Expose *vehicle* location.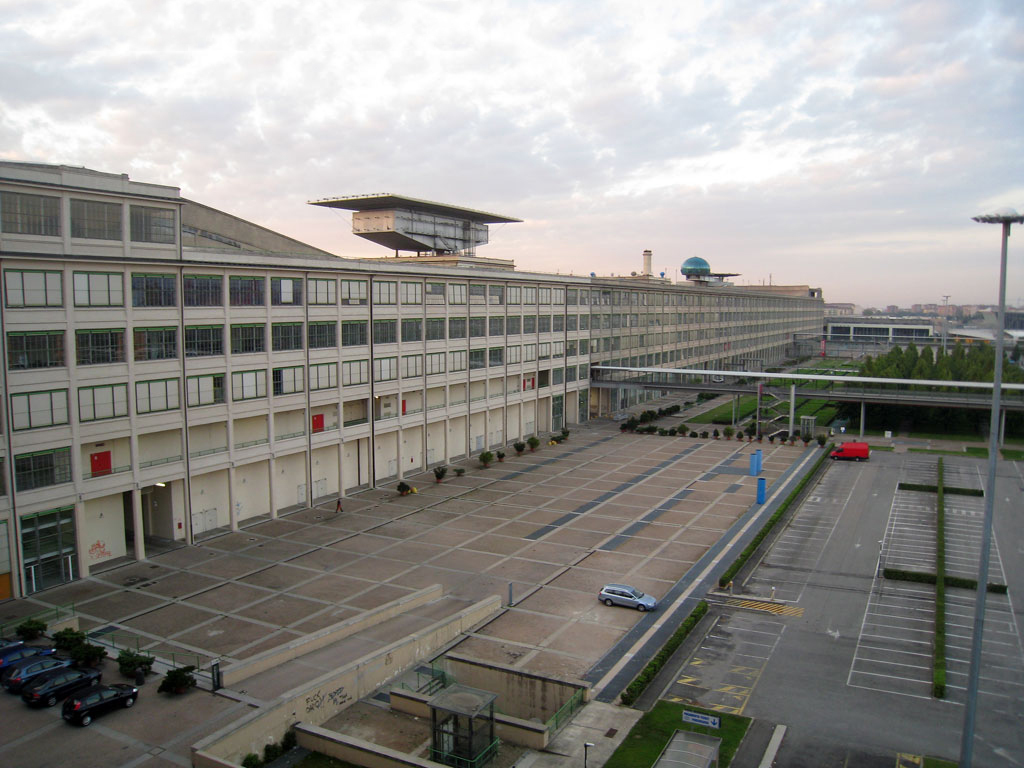
Exposed at [left=598, top=585, right=657, bottom=610].
